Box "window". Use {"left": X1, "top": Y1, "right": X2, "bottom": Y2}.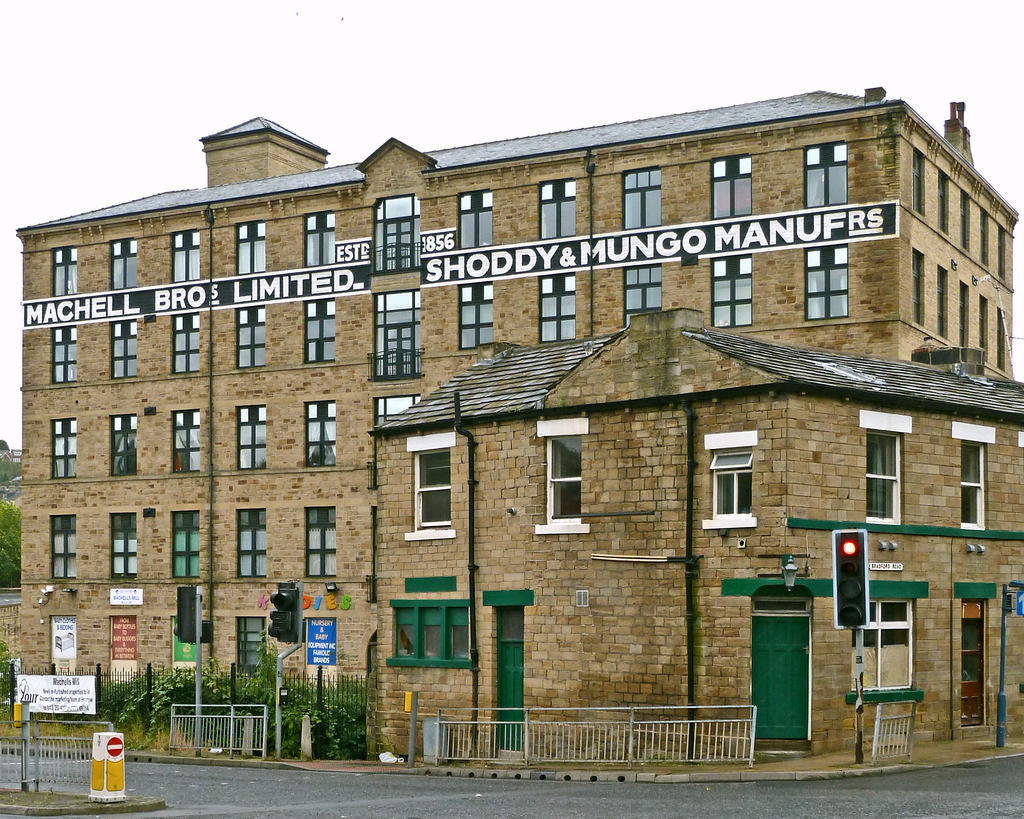
{"left": 170, "top": 226, "right": 199, "bottom": 290}.
